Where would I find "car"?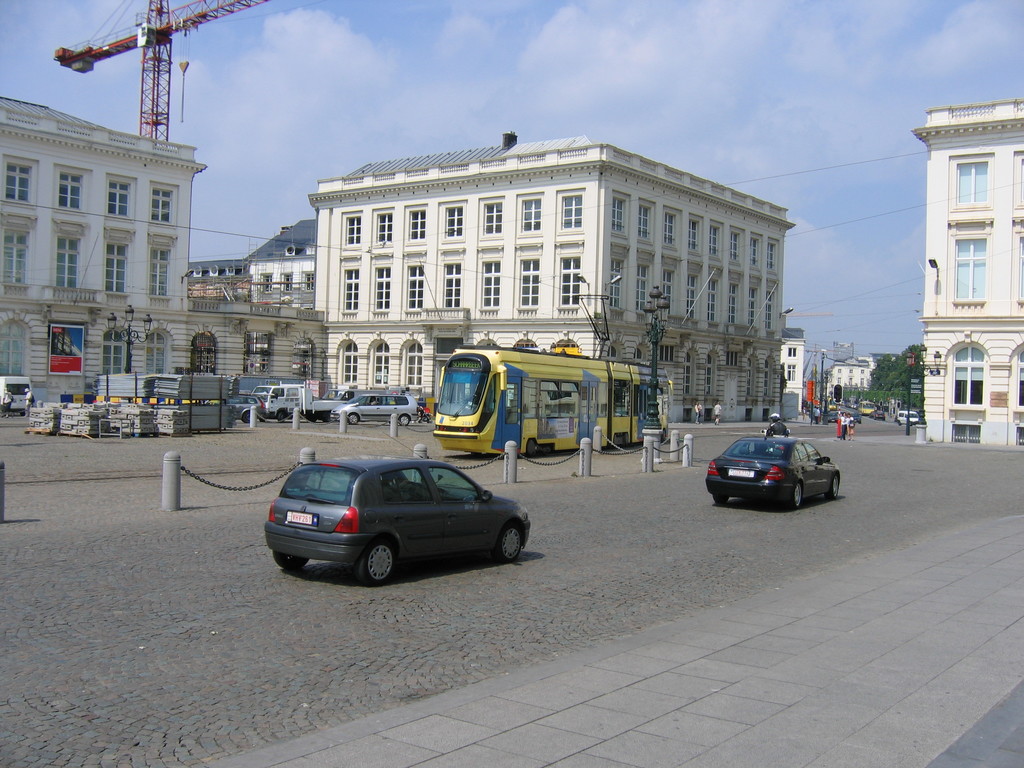
At <bbox>223, 396, 266, 421</bbox>.
